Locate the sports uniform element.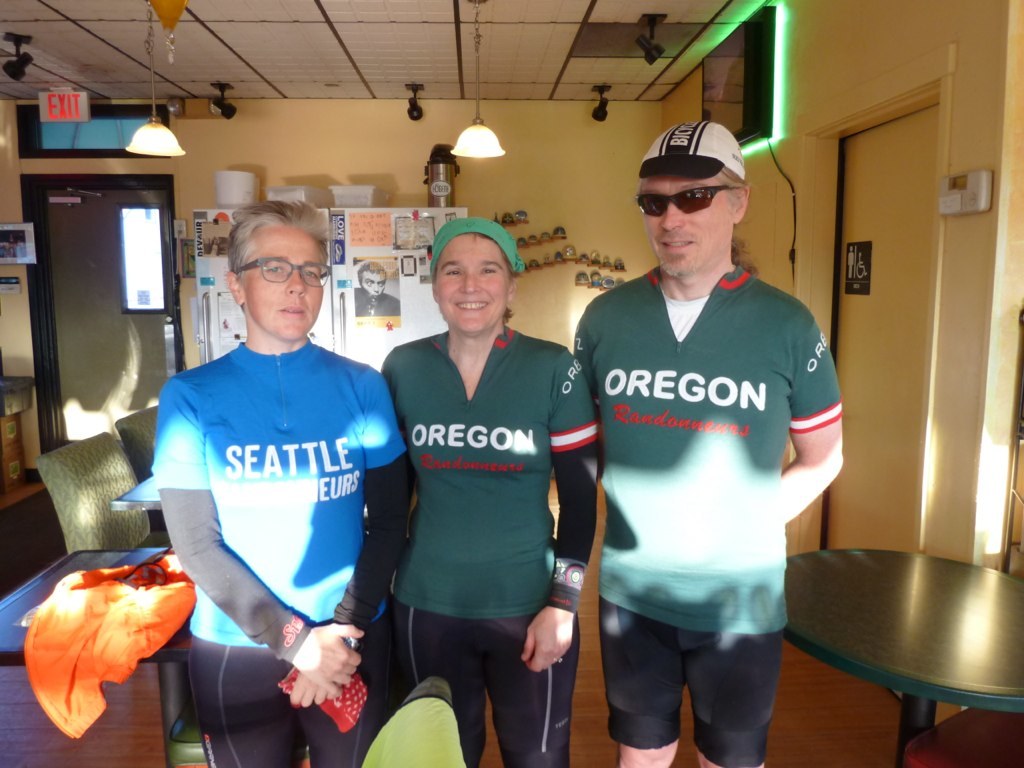
Element bbox: bbox=[163, 332, 421, 767].
